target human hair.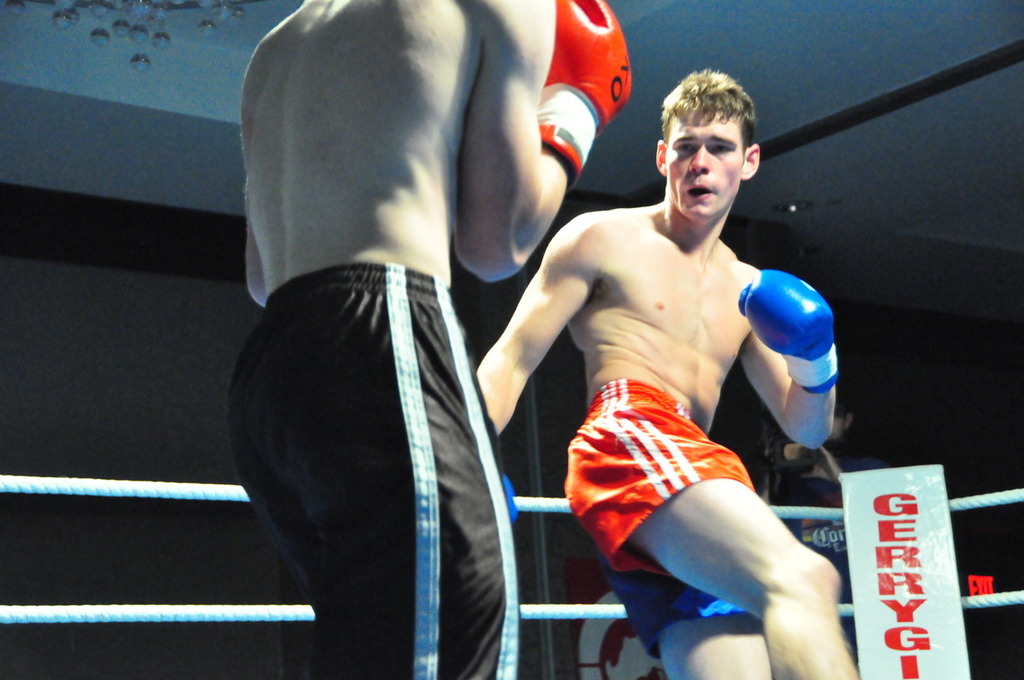
Target region: bbox=[656, 66, 758, 163].
